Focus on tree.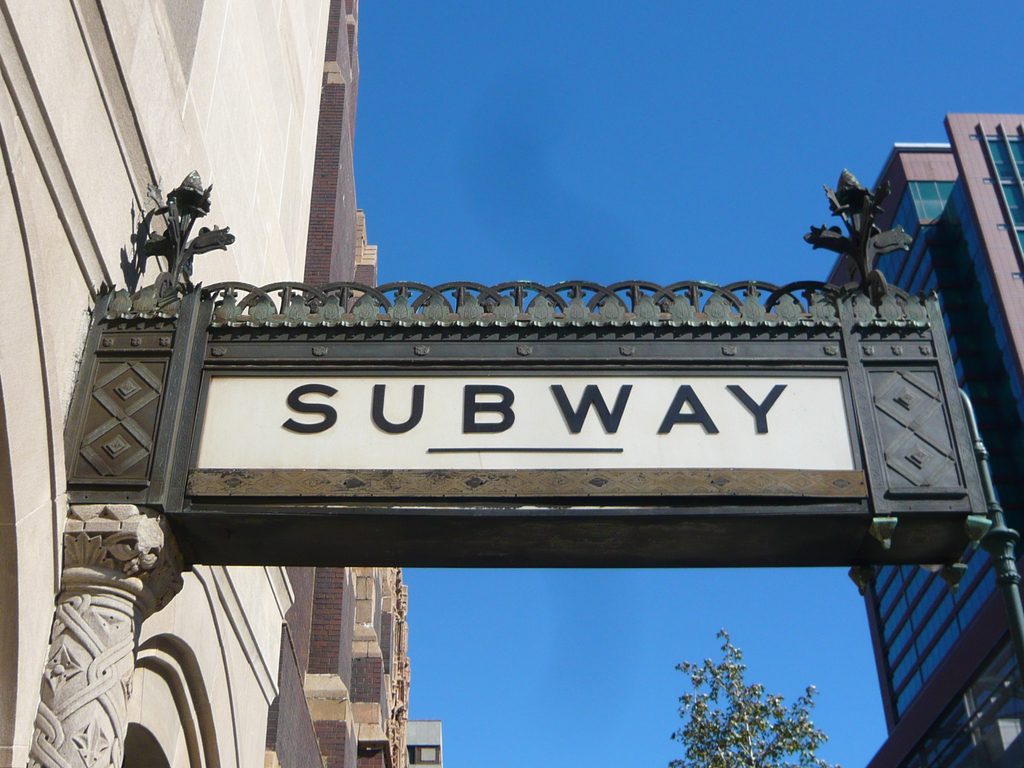
Focused at Rect(647, 627, 826, 758).
